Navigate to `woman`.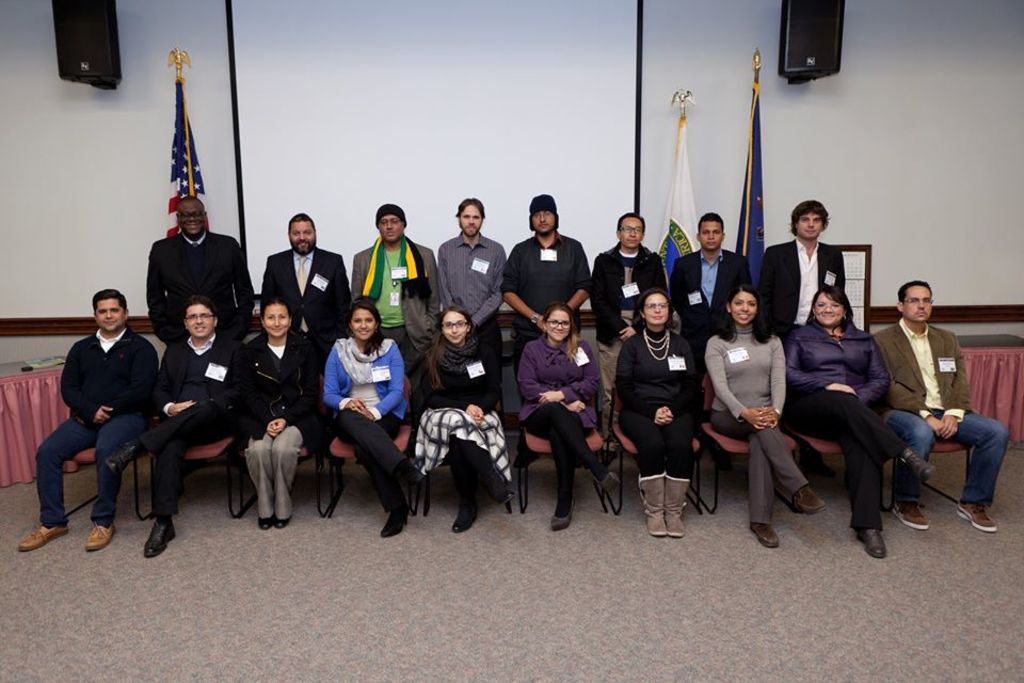
Navigation target: (515, 285, 596, 536).
